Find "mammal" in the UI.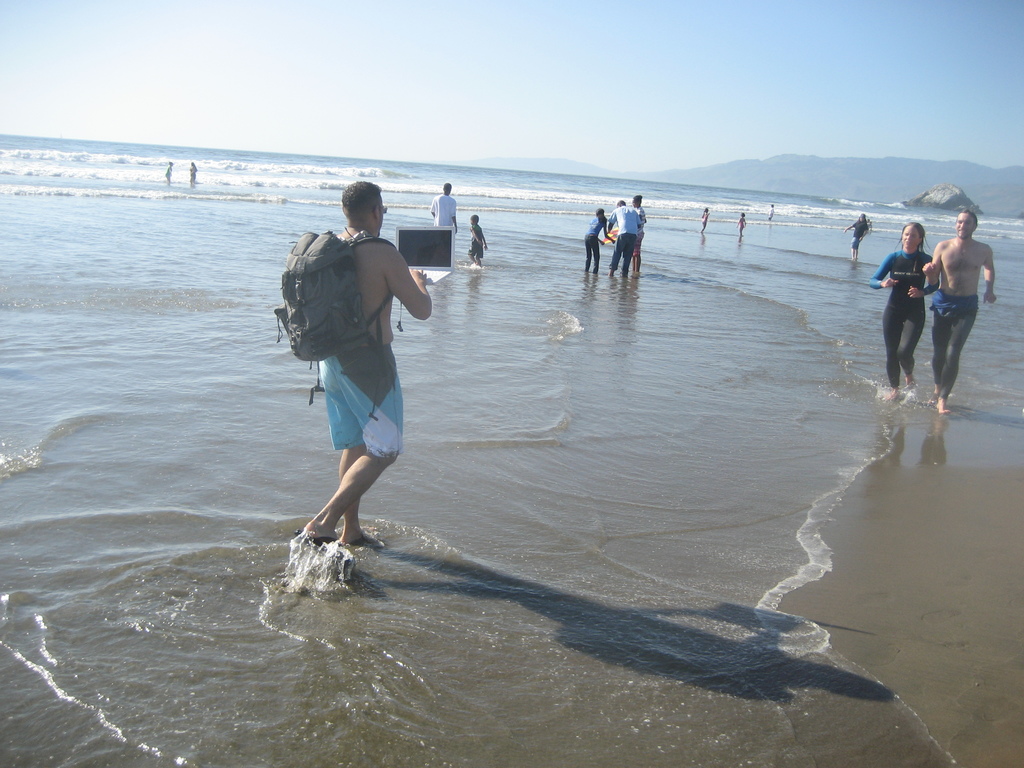
UI element at rect(586, 206, 615, 272).
